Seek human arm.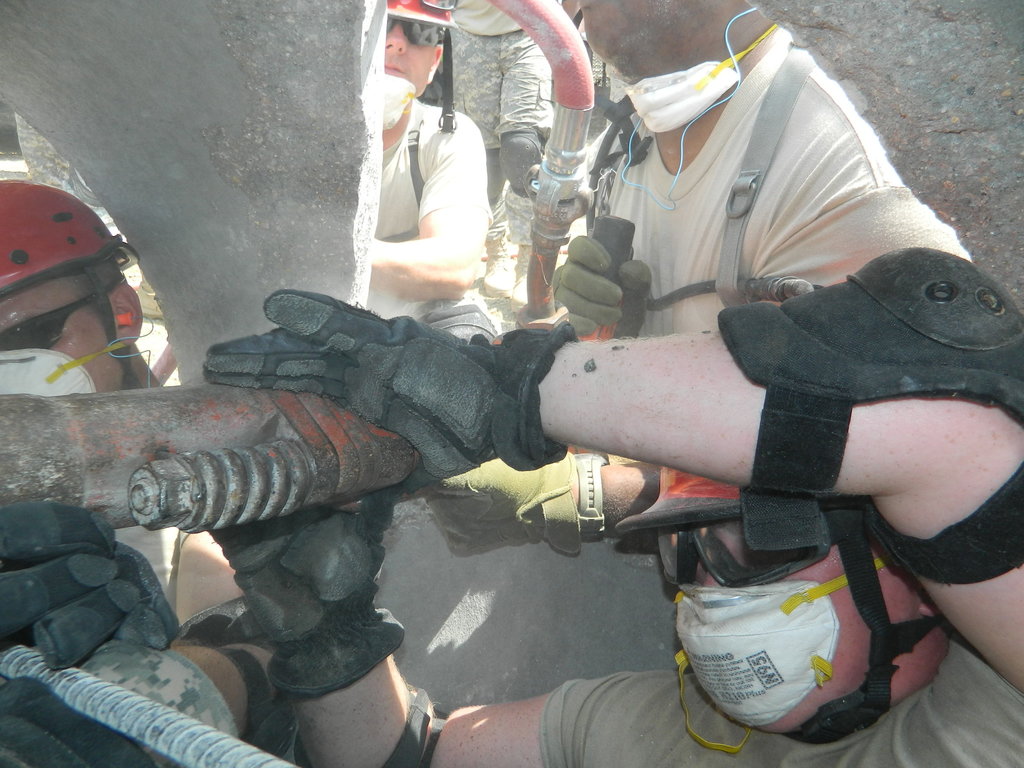
356 113 484 292.
